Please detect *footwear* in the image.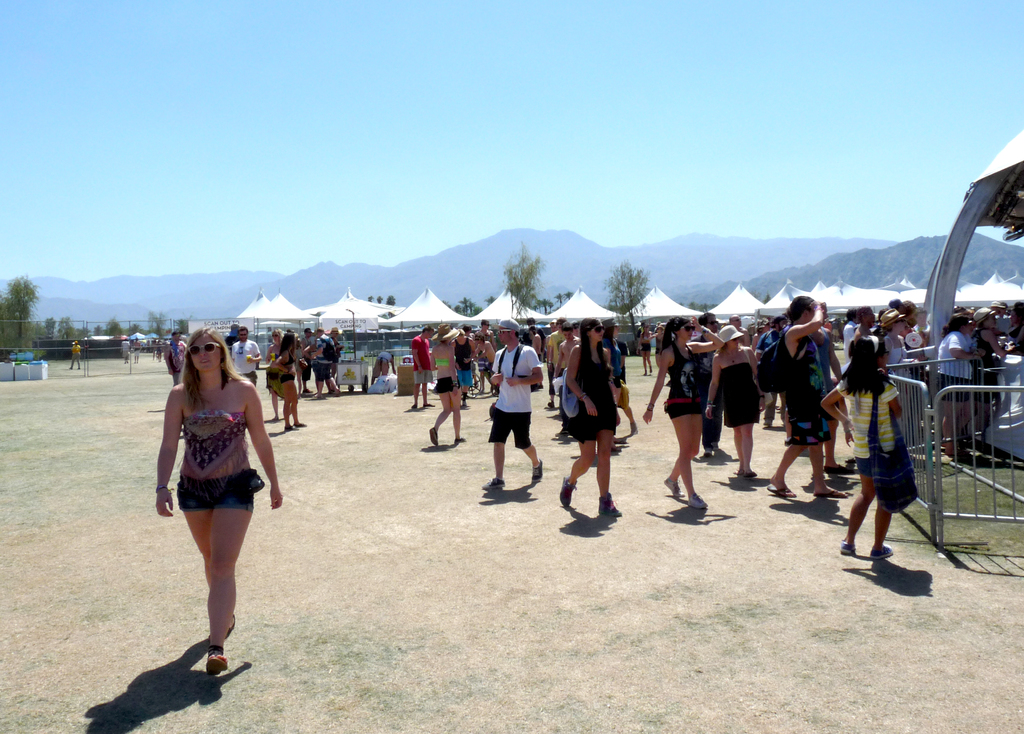
l=766, t=482, r=799, b=502.
